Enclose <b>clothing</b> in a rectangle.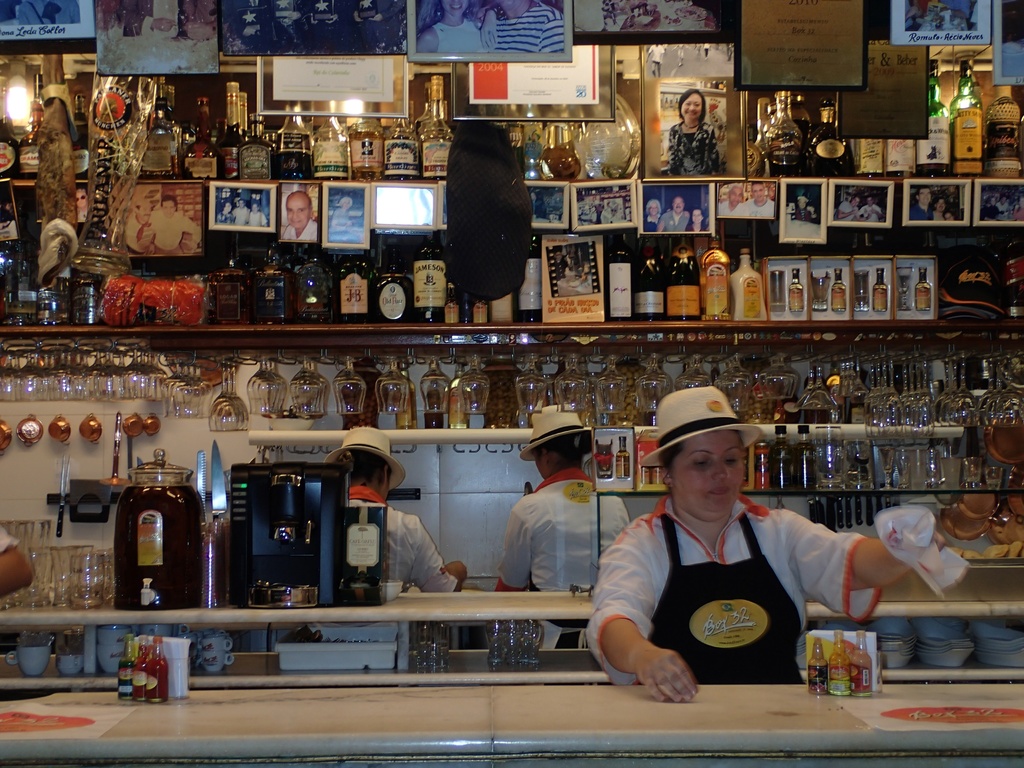
(144, 209, 201, 253).
